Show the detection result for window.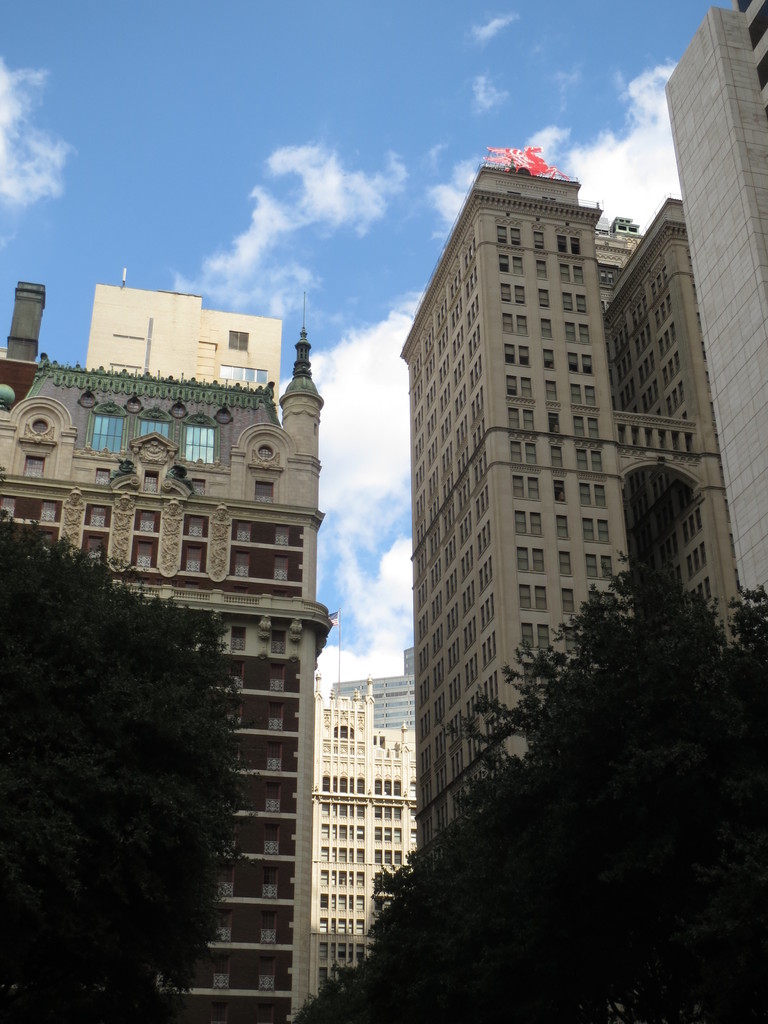
563/628/577/653.
